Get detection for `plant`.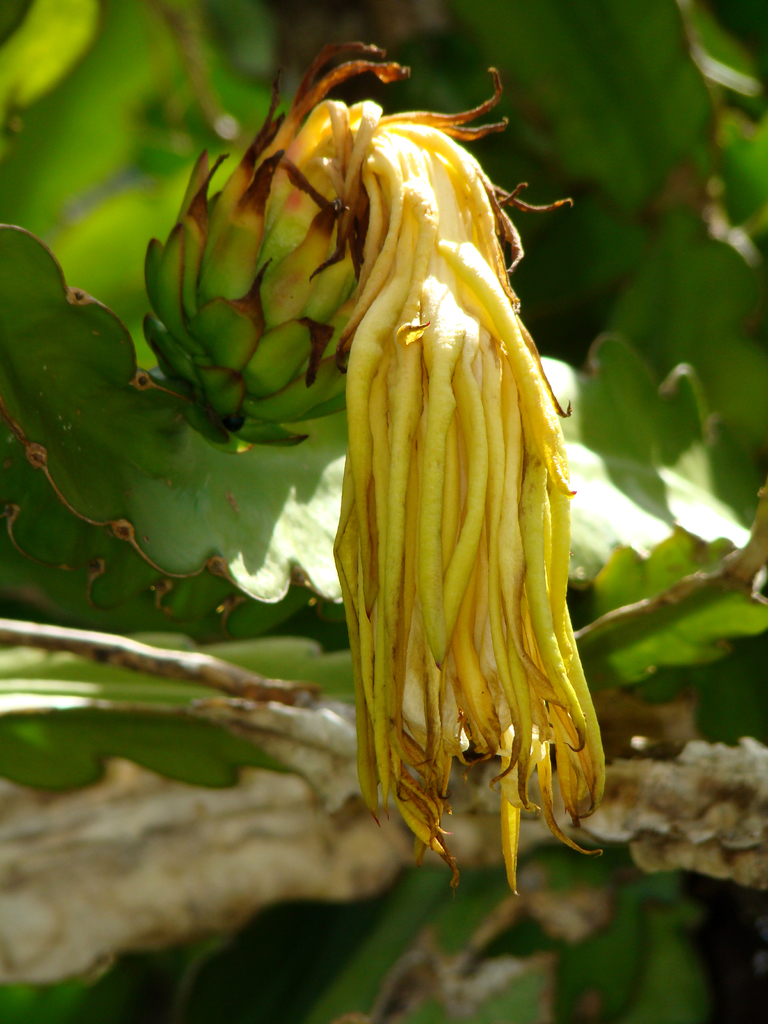
Detection: {"x1": 0, "y1": 0, "x2": 767, "y2": 1023}.
